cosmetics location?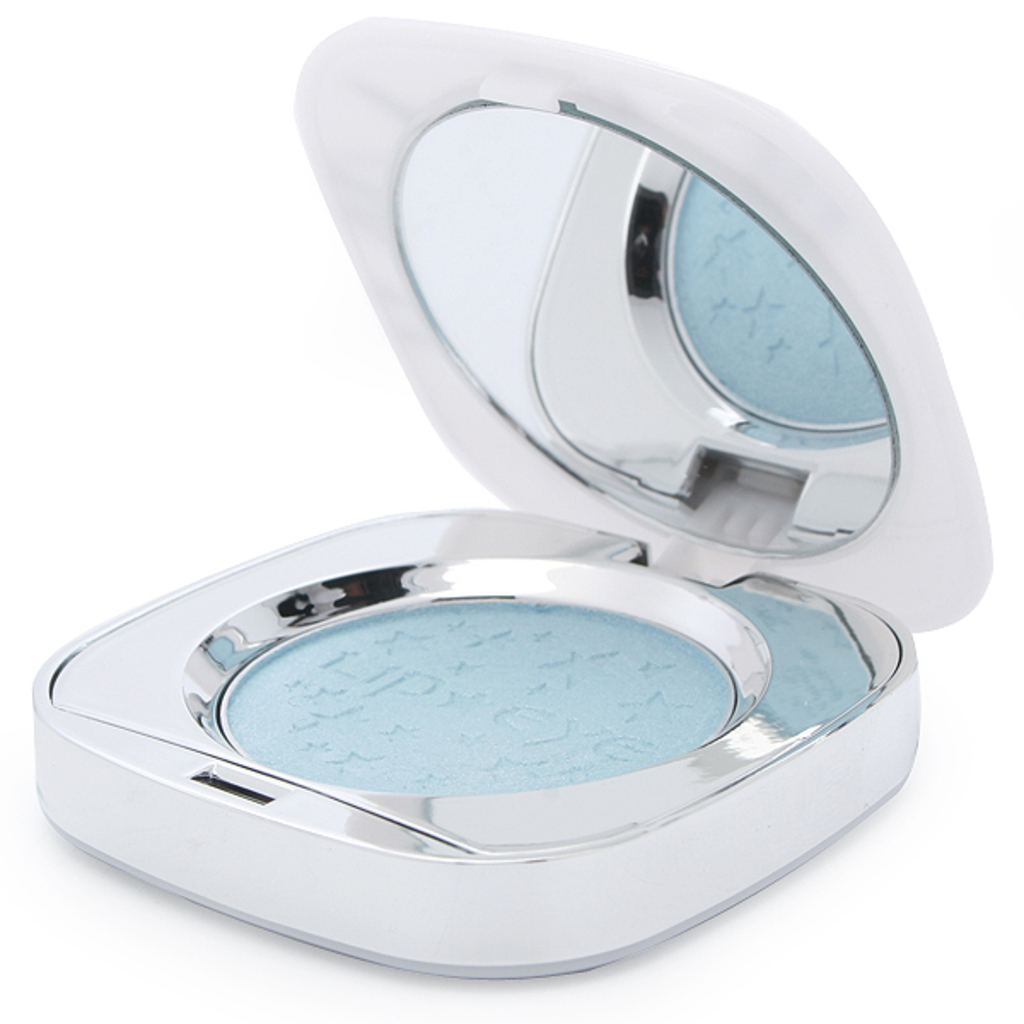
<region>24, 10, 986, 973</region>
